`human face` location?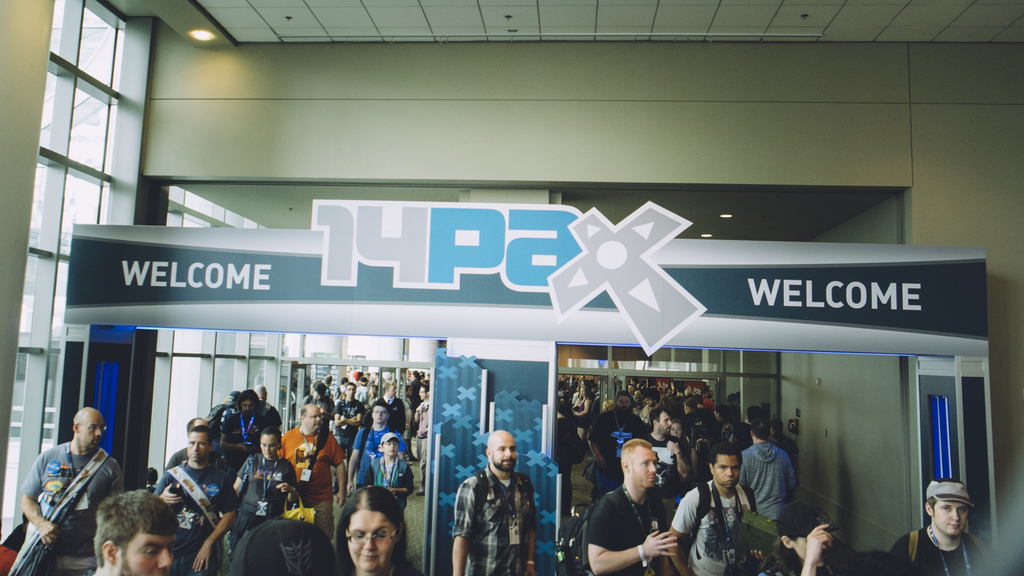
189,431,210,461
